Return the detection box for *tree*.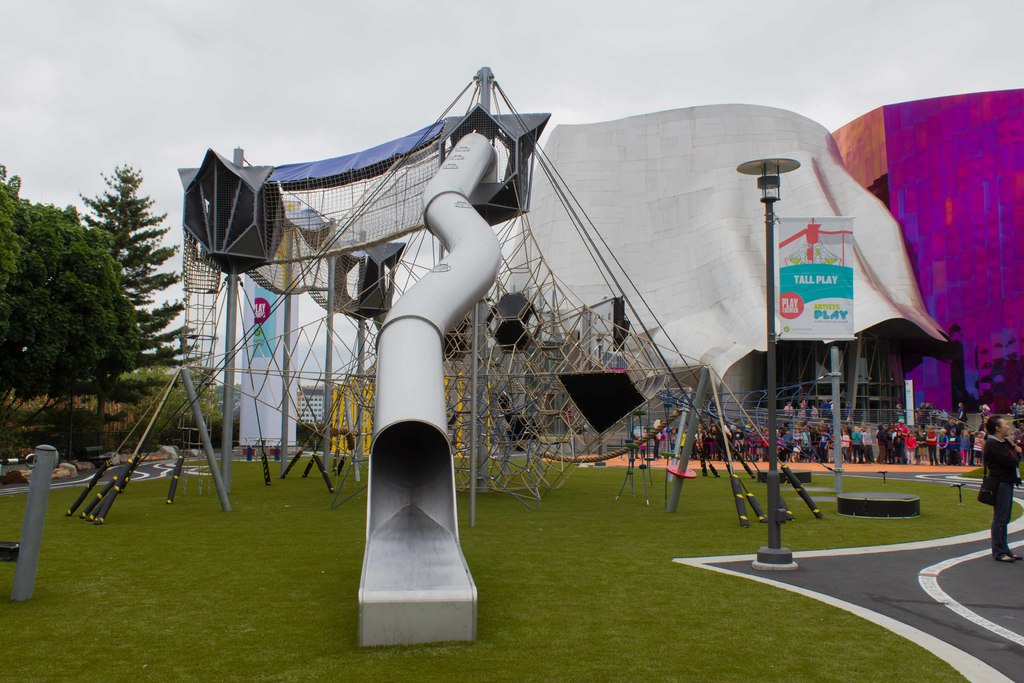
(x1=0, y1=183, x2=92, y2=446).
